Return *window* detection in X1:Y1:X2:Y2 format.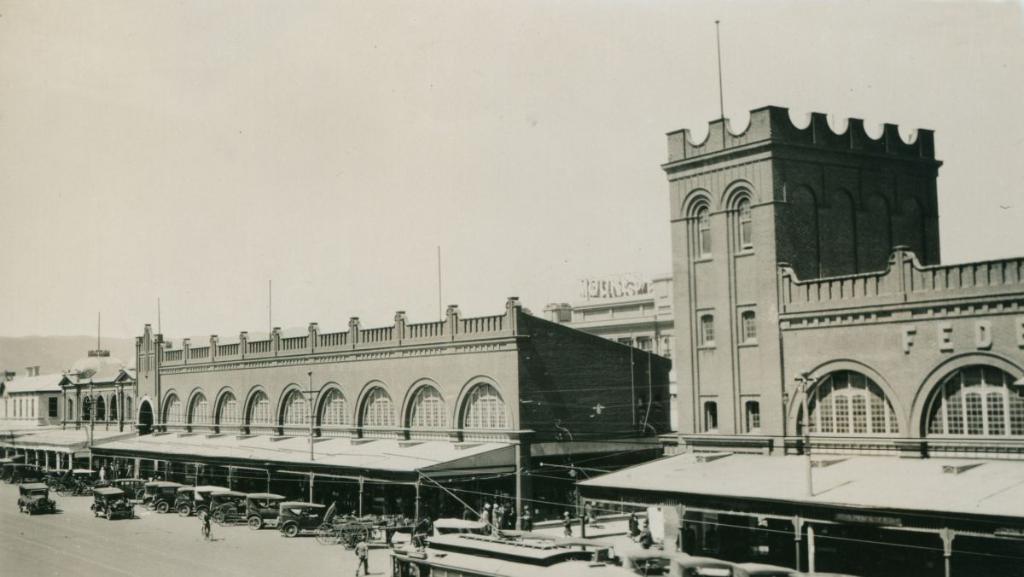
737:195:753:254.
